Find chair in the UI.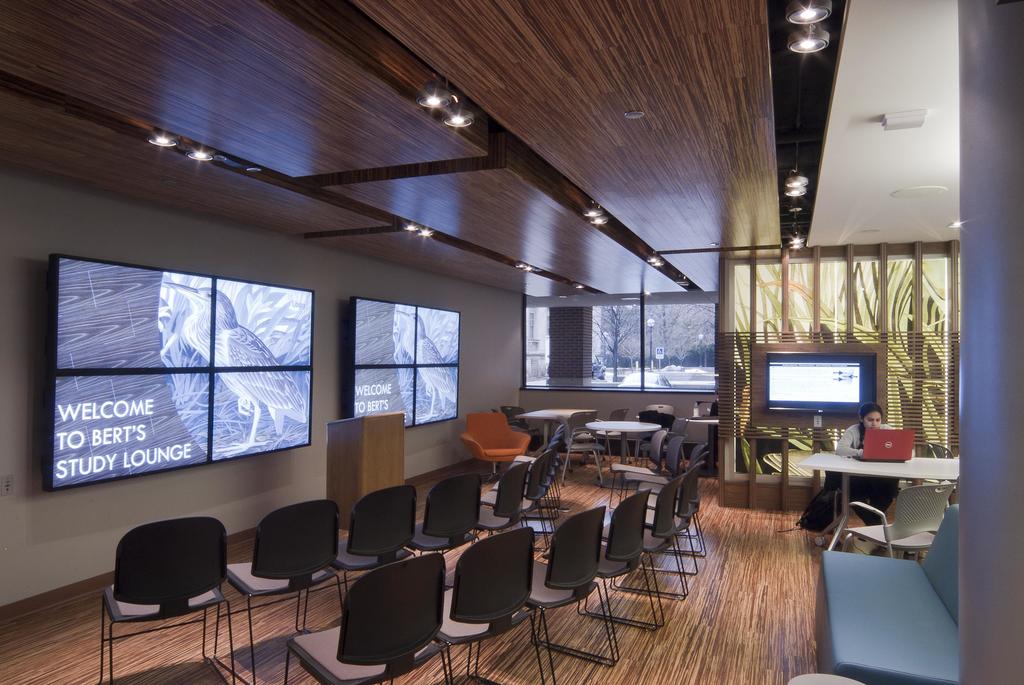
UI element at locate(456, 410, 529, 478).
